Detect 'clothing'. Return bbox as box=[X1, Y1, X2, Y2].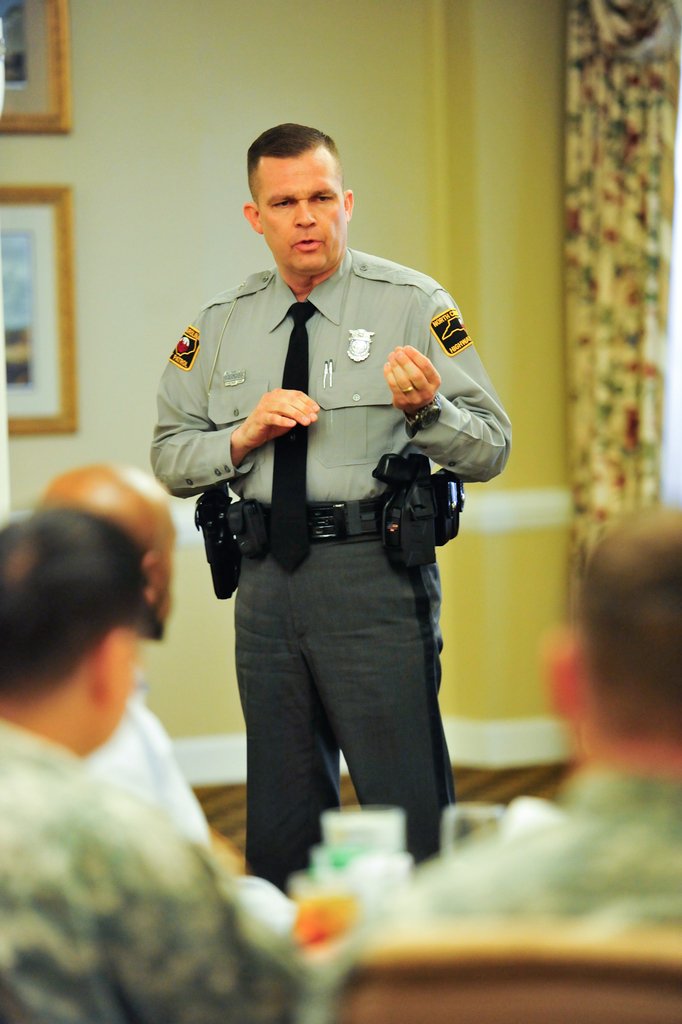
box=[0, 716, 299, 1023].
